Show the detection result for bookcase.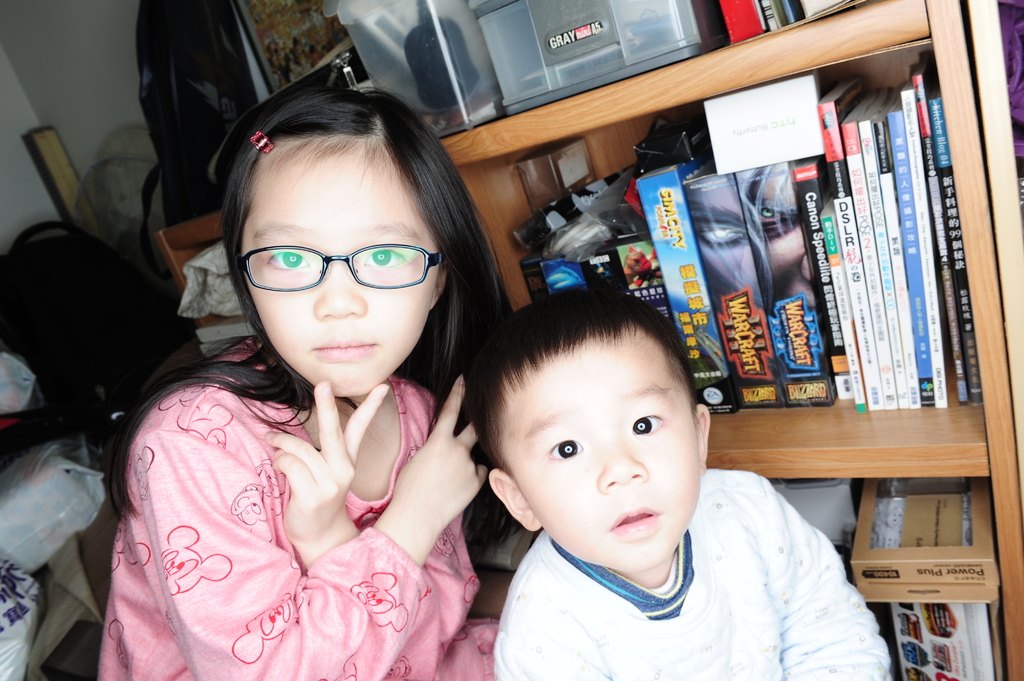
355 11 1007 680.
